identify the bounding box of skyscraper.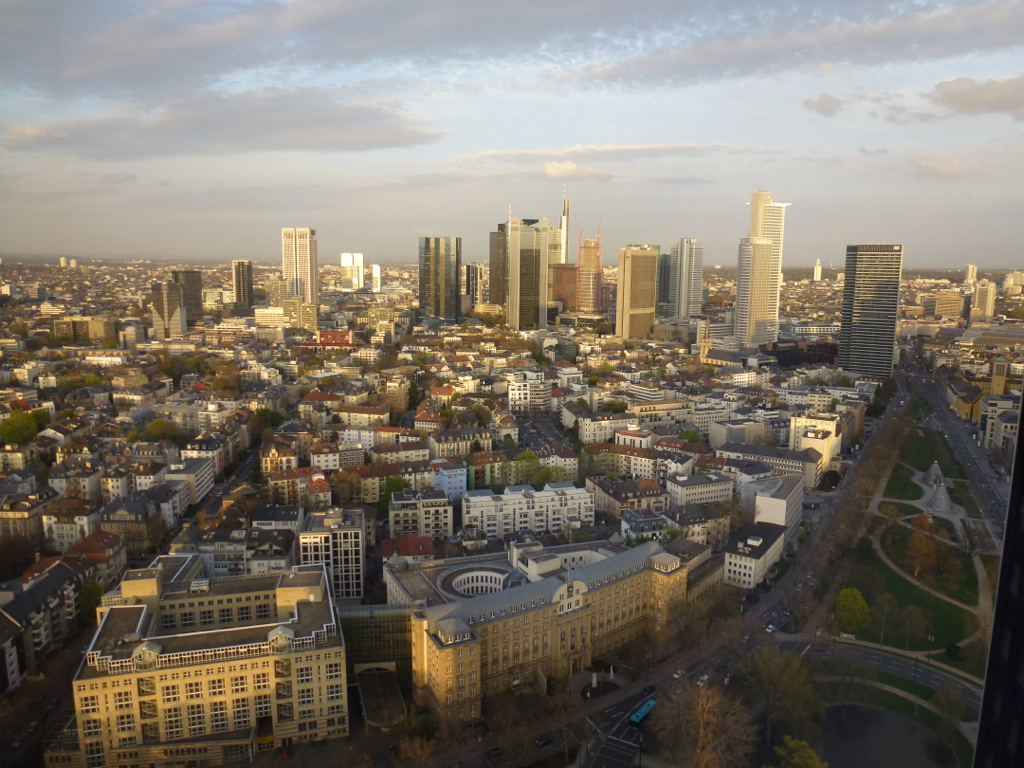
(235, 251, 267, 313).
